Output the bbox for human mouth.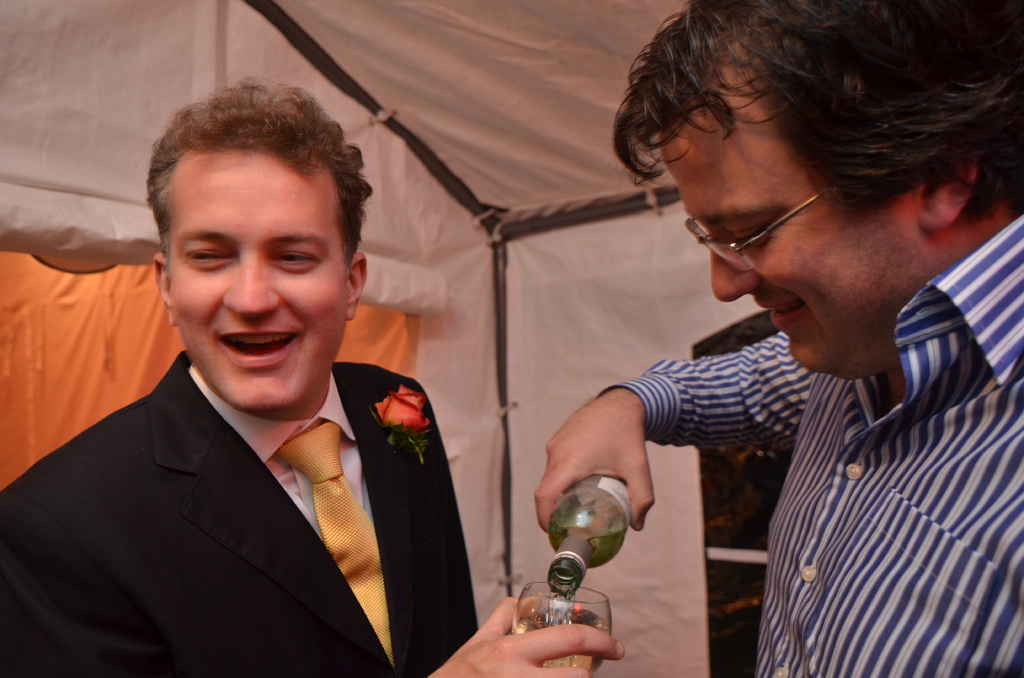
(left=220, top=329, right=295, bottom=369).
